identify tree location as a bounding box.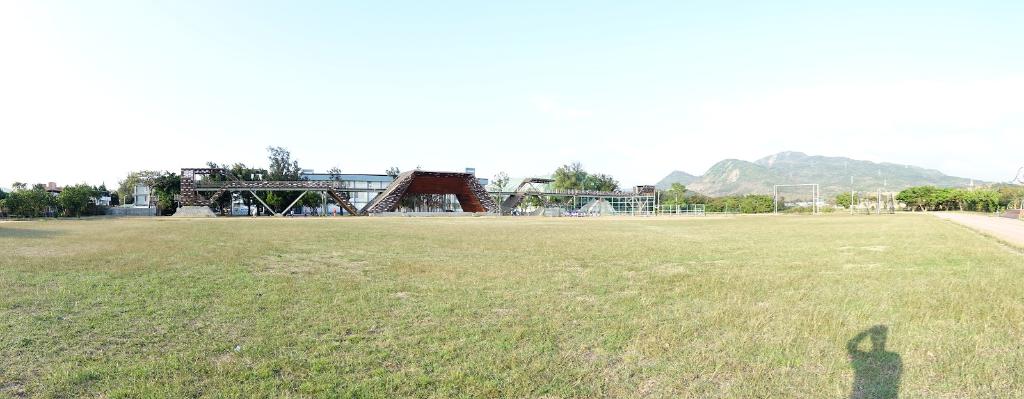
rect(516, 191, 540, 215).
